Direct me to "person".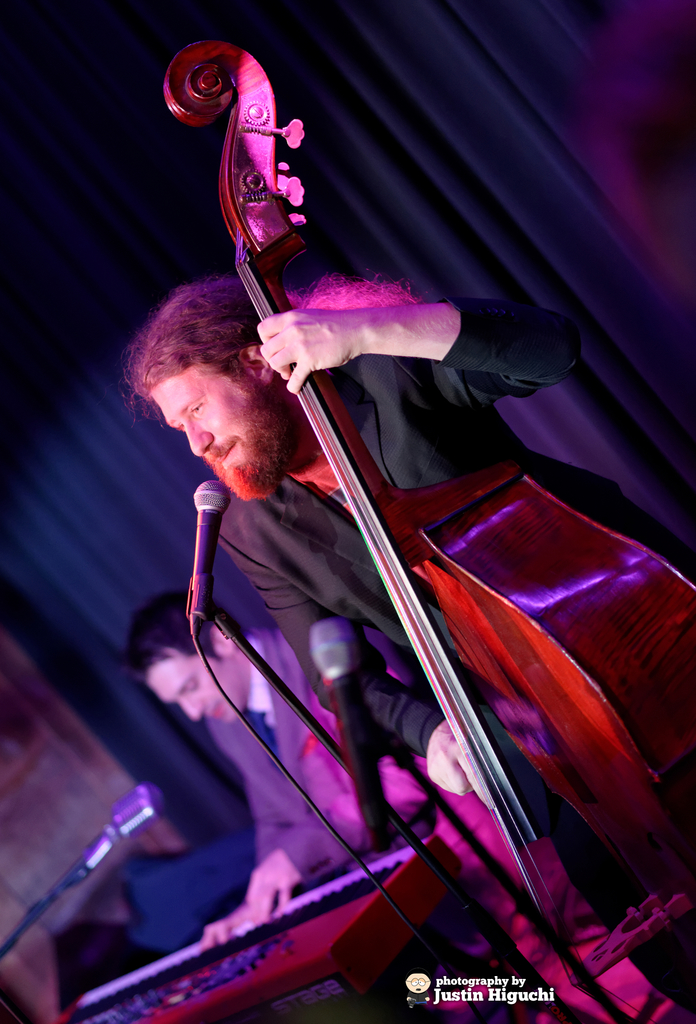
Direction: bbox=(130, 272, 694, 1014).
